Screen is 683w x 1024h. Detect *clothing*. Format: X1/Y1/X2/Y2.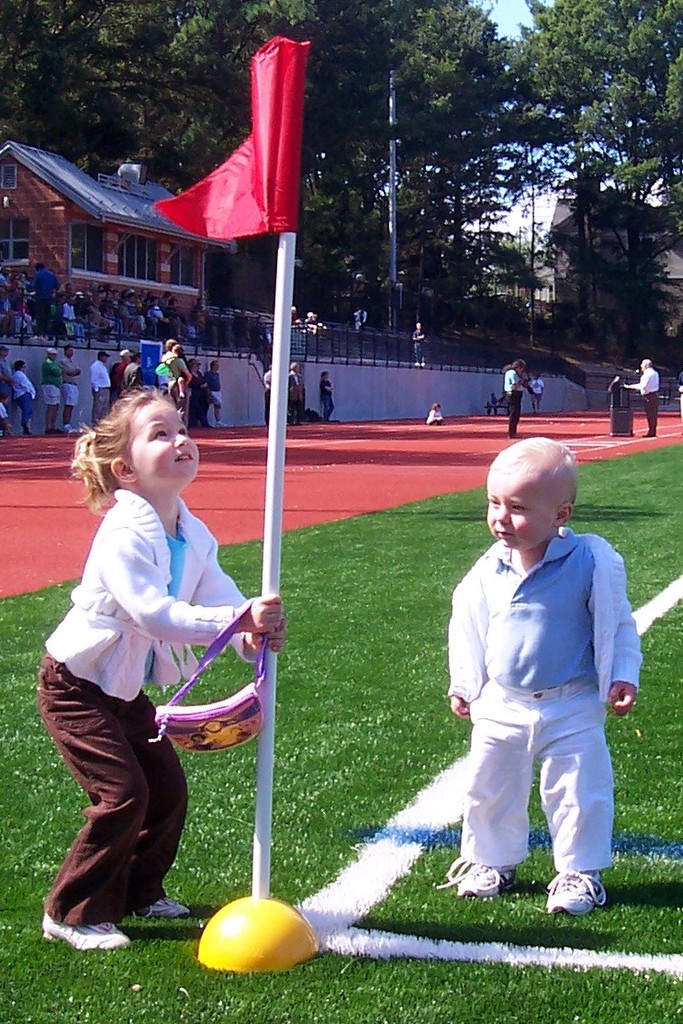
525/383/550/419.
